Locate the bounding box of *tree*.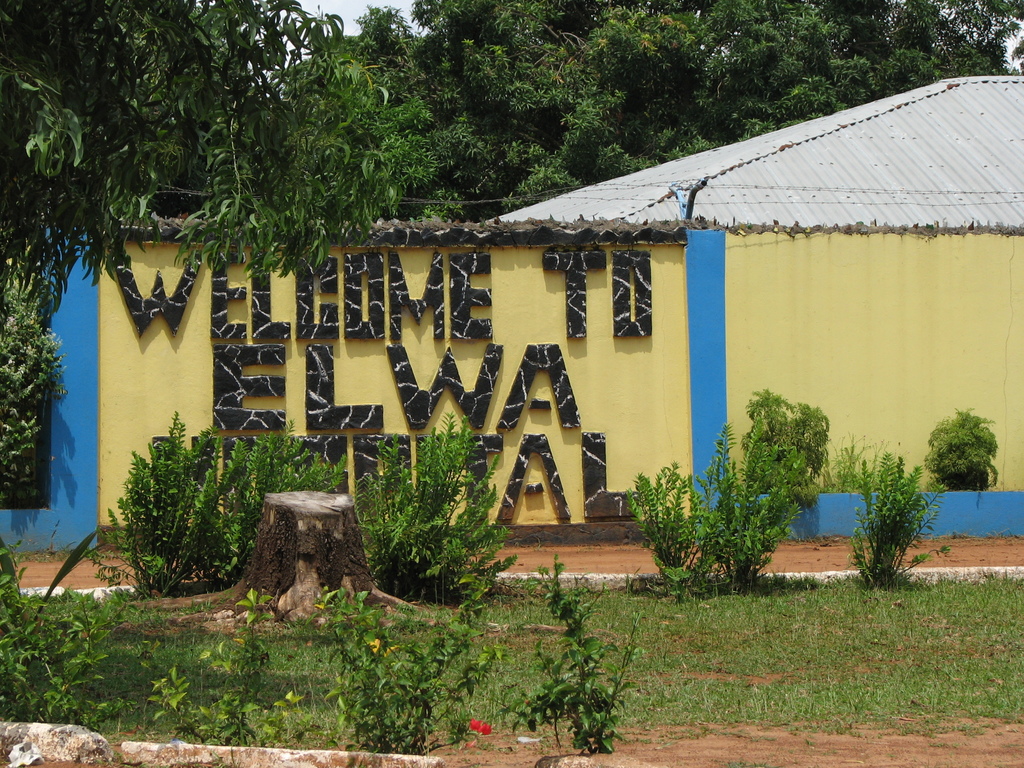
Bounding box: x1=341, y1=0, x2=1023, y2=222.
